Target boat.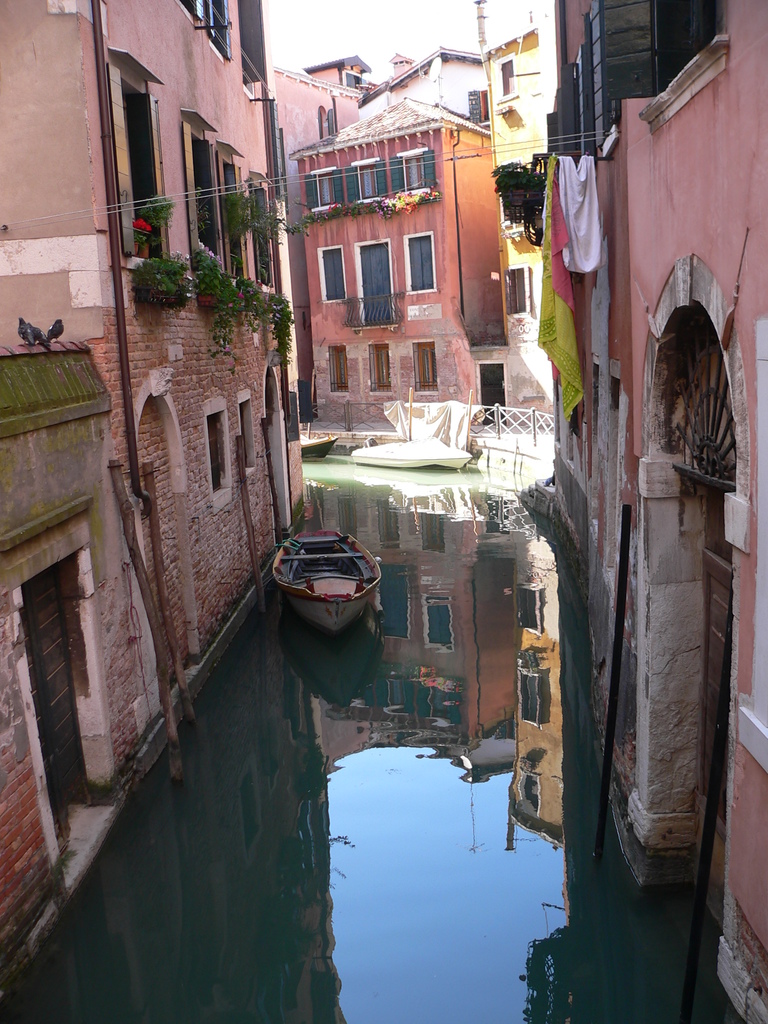
Target region: [264,516,403,657].
